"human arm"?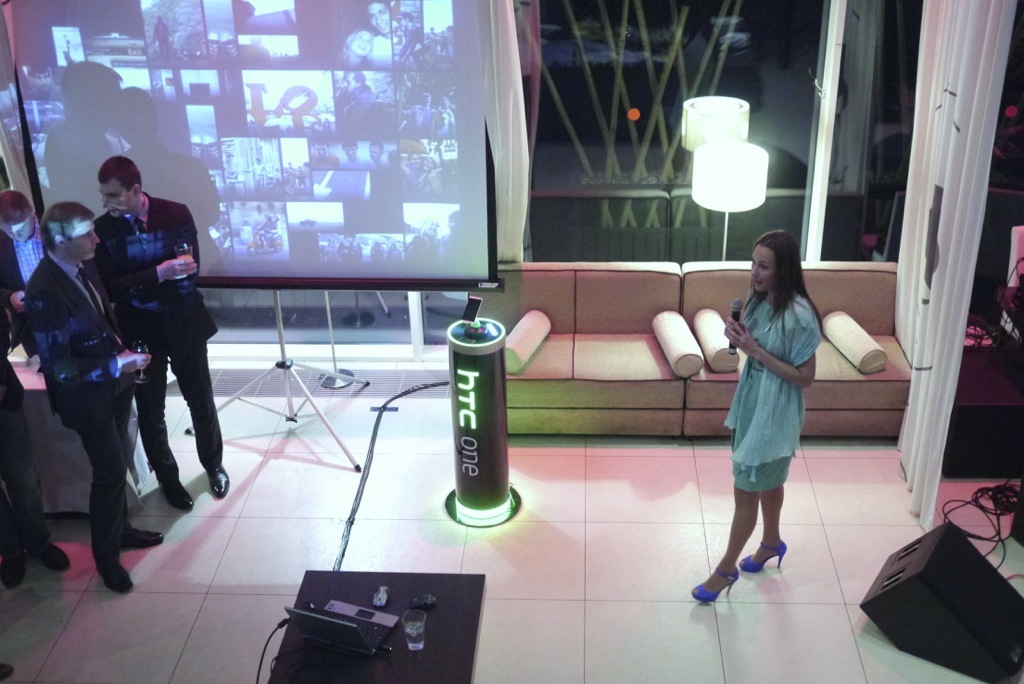
box(89, 216, 199, 304)
